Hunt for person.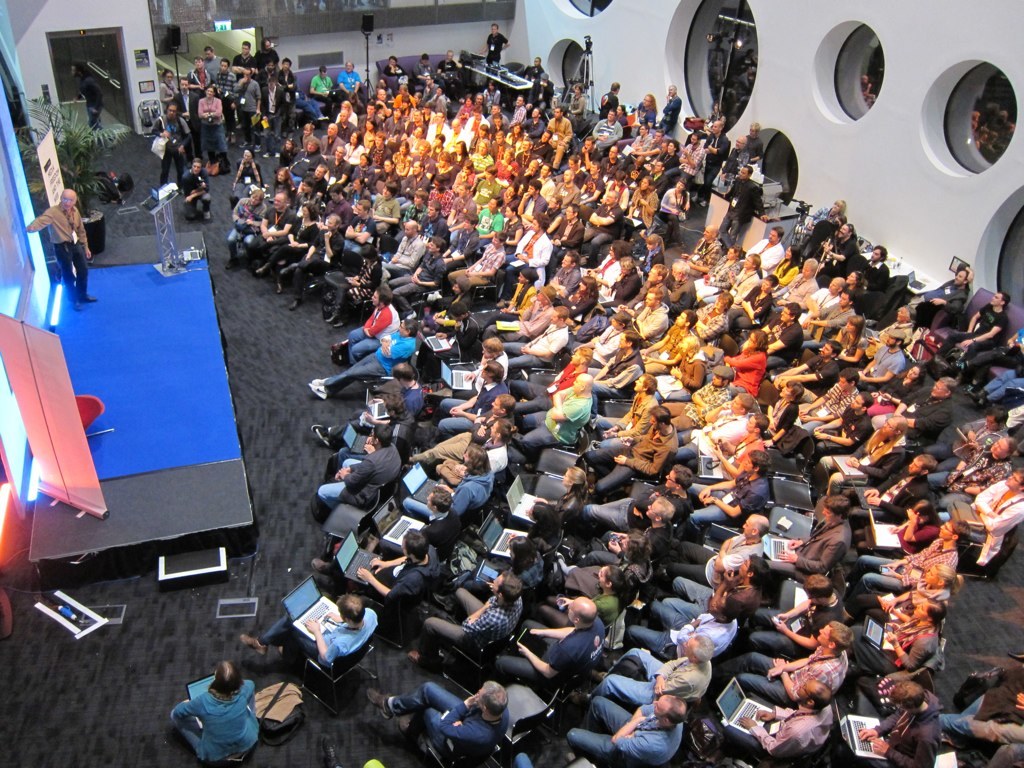
Hunted down at BBox(583, 311, 636, 365).
